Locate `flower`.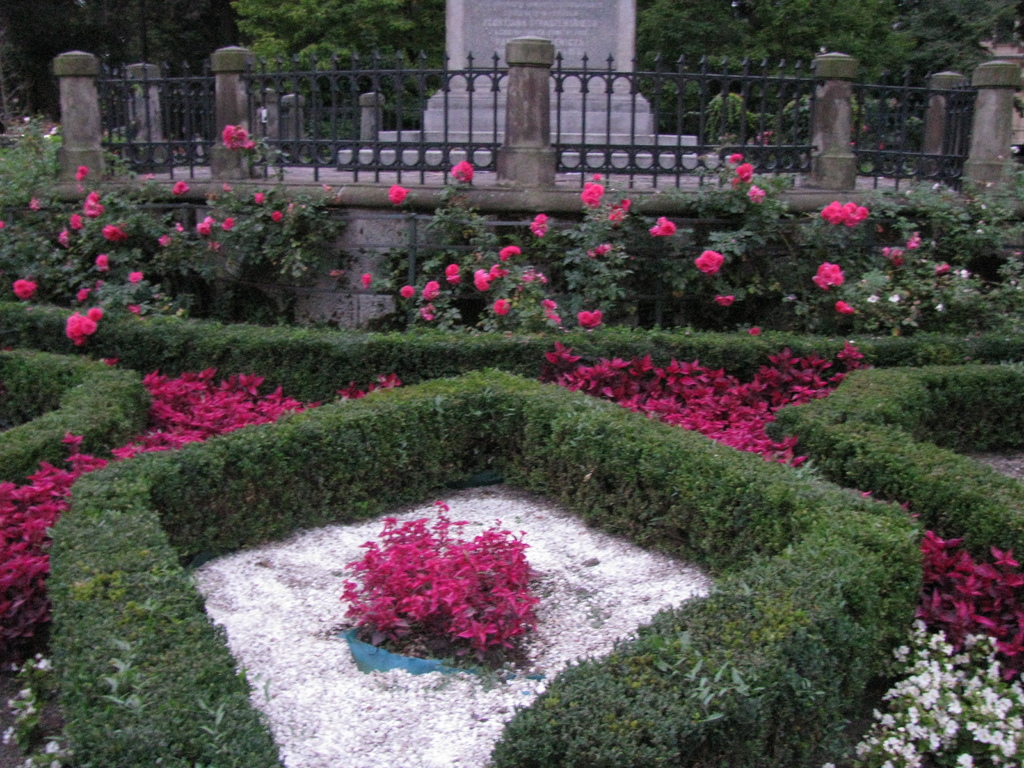
Bounding box: {"x1": 194, "y1": 224, "x2": 211, "y2": 236}.
